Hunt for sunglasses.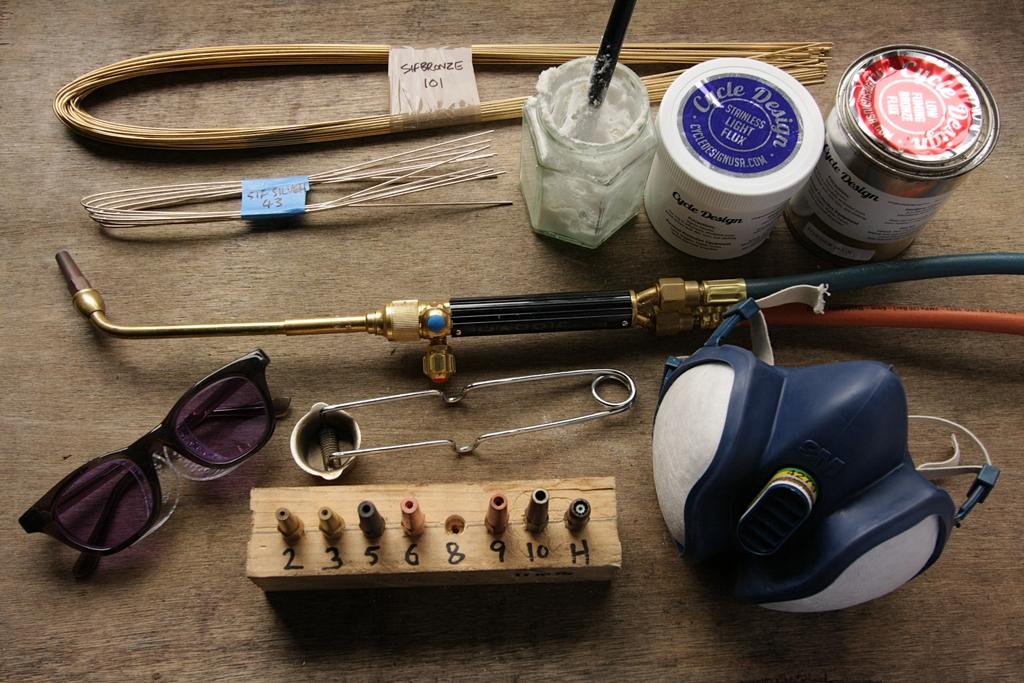
Hunted down at (15,352,294,592).
